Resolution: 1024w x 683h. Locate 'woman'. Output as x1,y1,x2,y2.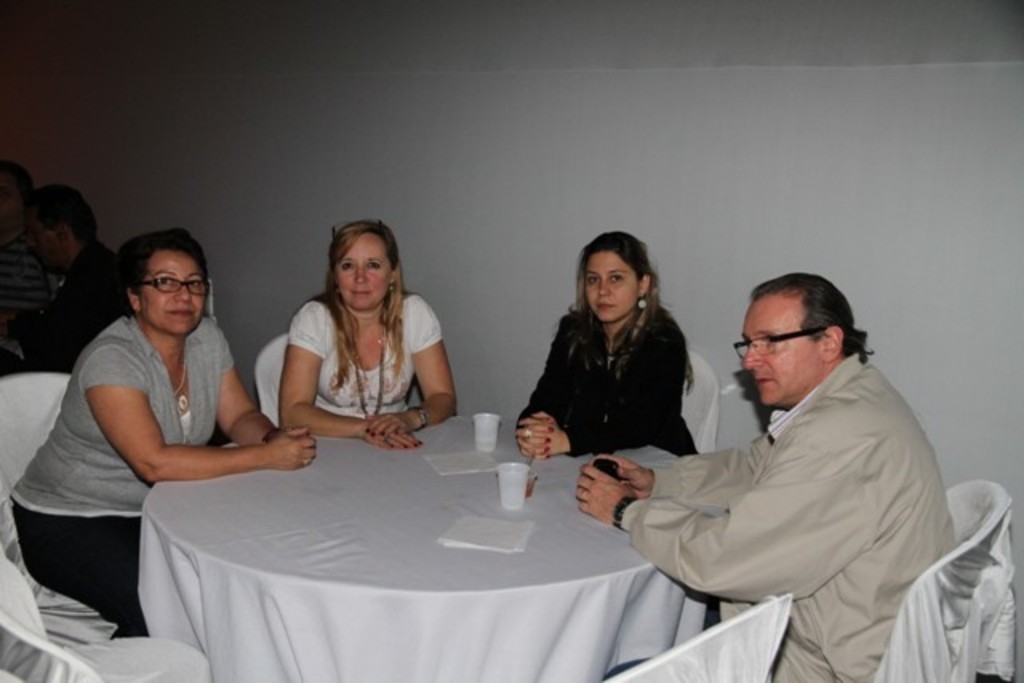
518,230,717,504.
